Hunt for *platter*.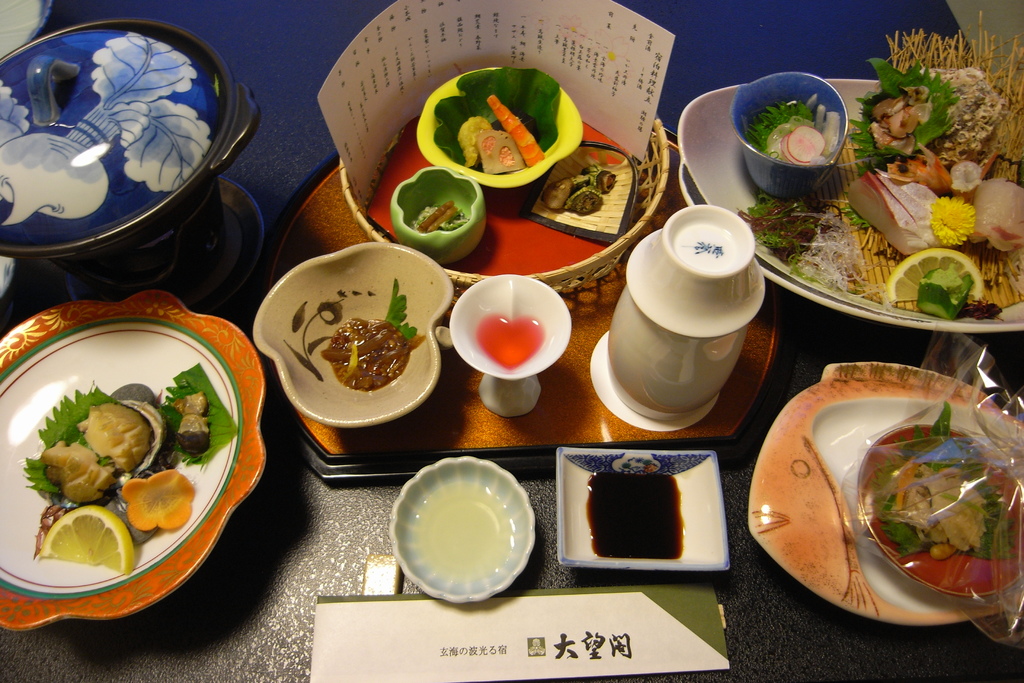
Hunted down at rect(678, 78, 1023, 329).
